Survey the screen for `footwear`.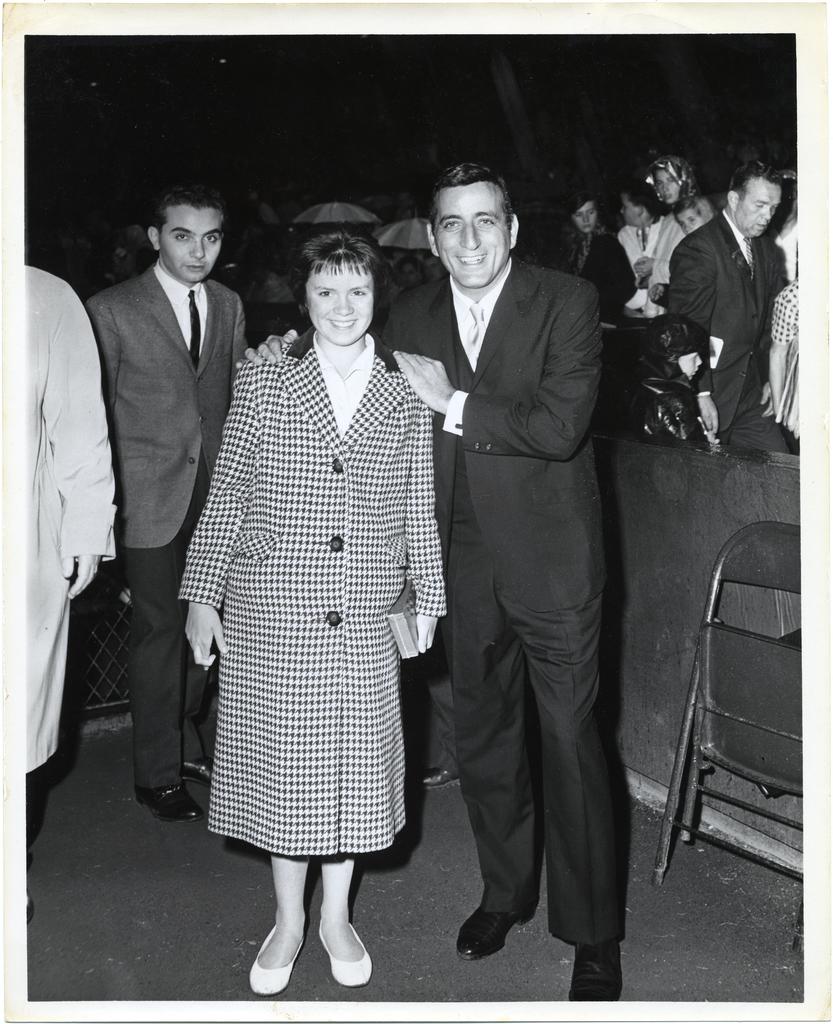
Survey found: BBox(247, 919, 310, 995).
